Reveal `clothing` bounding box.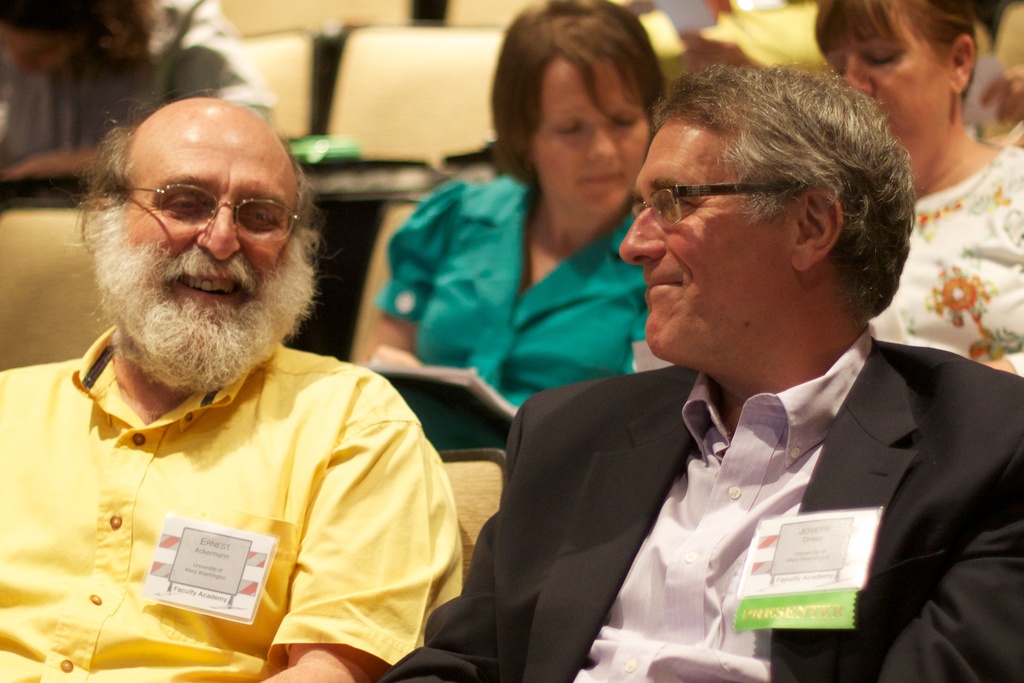
Revealed: [x1=374, y1=174, x2=637, y2=448].
